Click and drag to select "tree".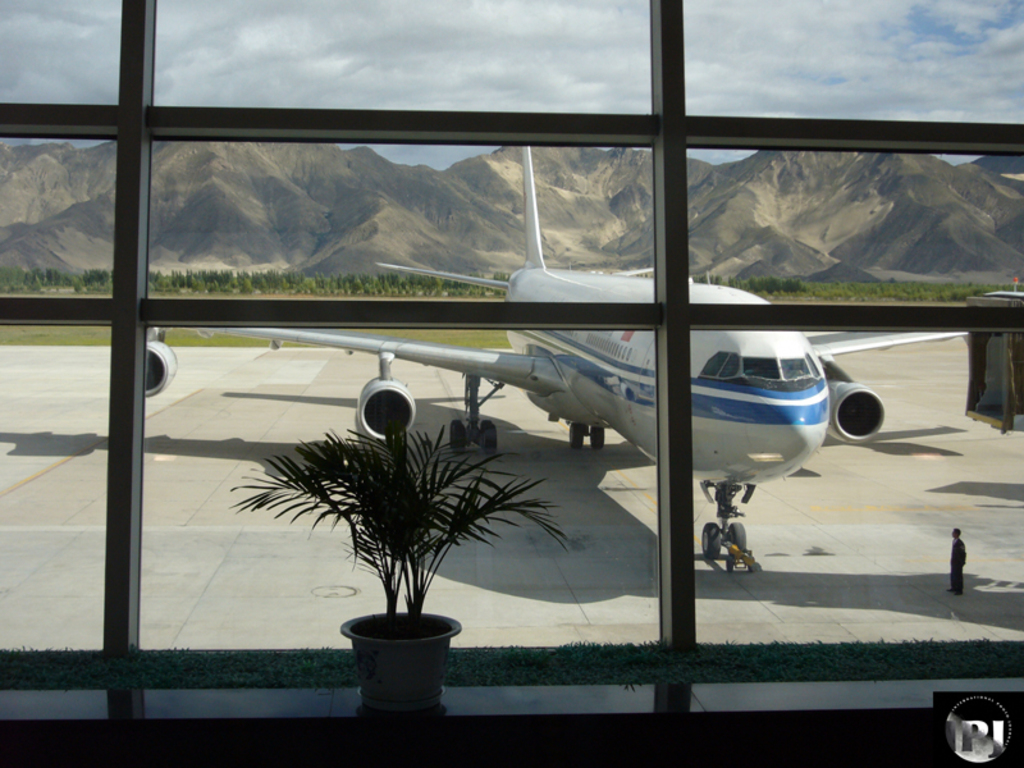
Selection: <region>0, 265, 42, 289</region>.
